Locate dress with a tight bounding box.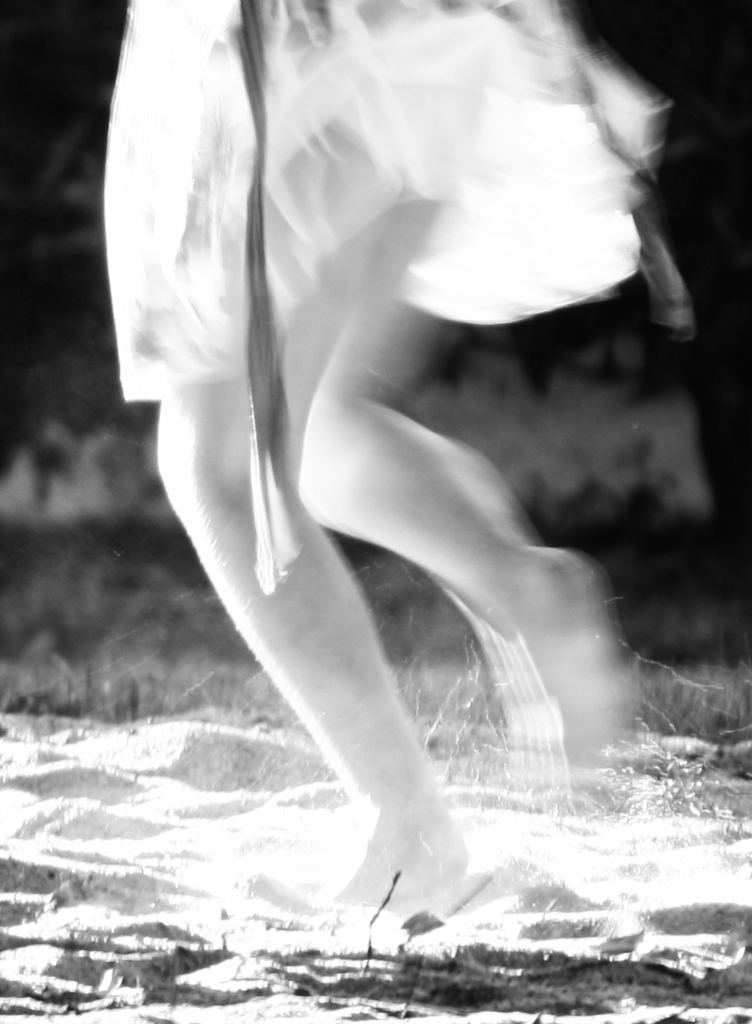
107/0/694/588.
